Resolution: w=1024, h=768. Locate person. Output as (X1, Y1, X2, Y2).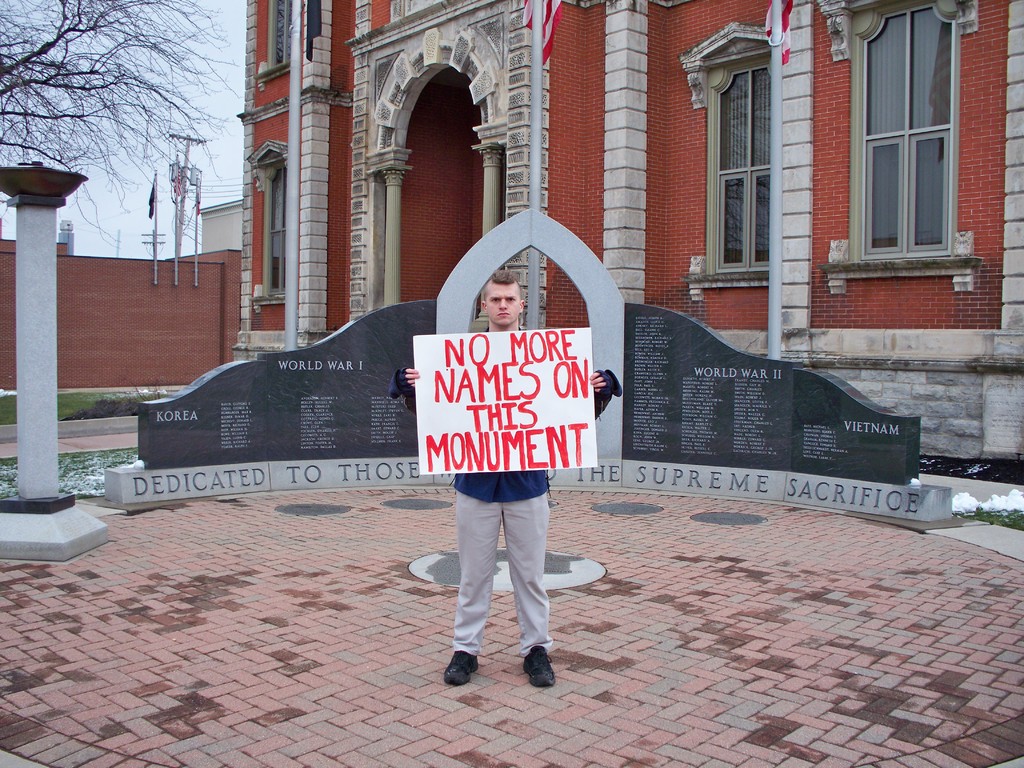
(422, 232, 589, 708).
